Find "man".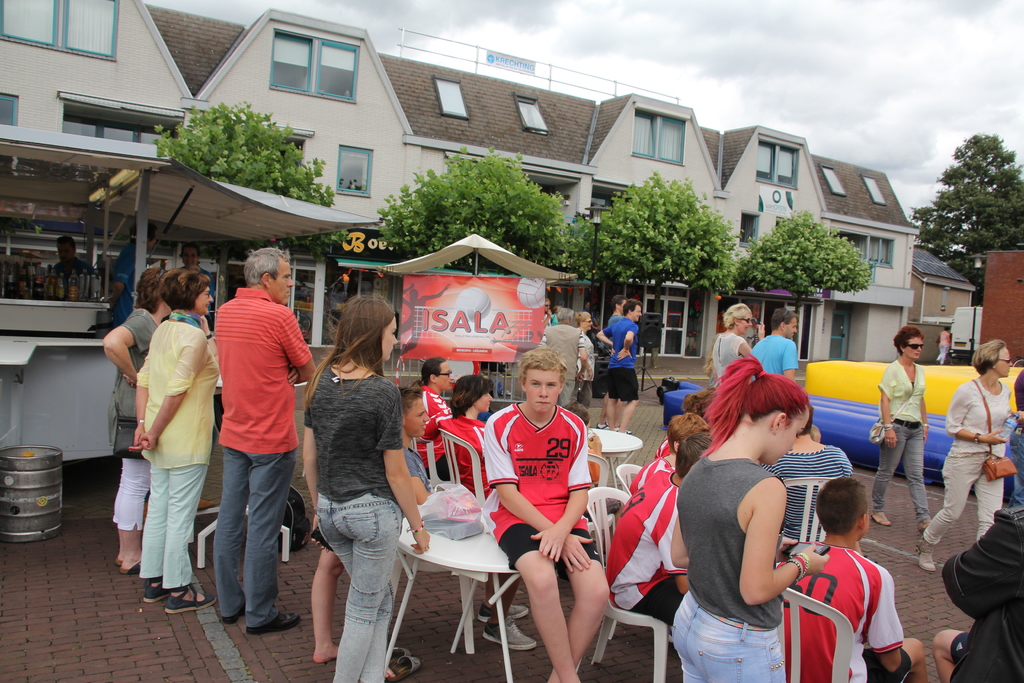
bbox=[594, 295, 644, 433].
